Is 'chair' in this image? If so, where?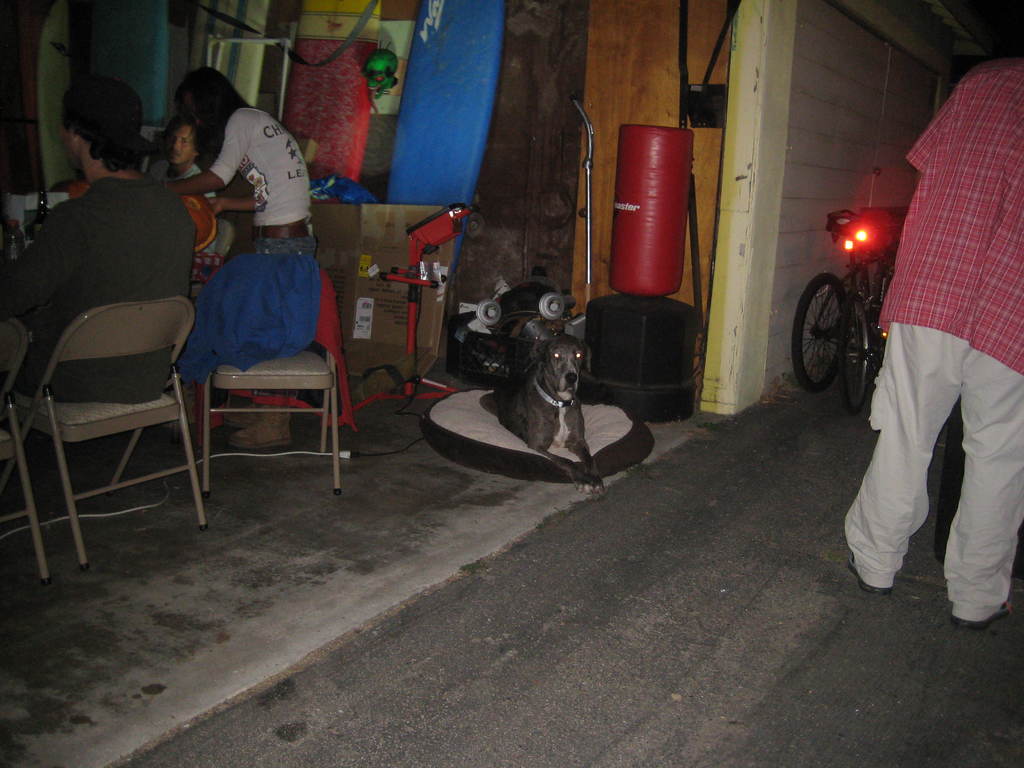
Yes, at select_region(0, 322, 56, 585).
